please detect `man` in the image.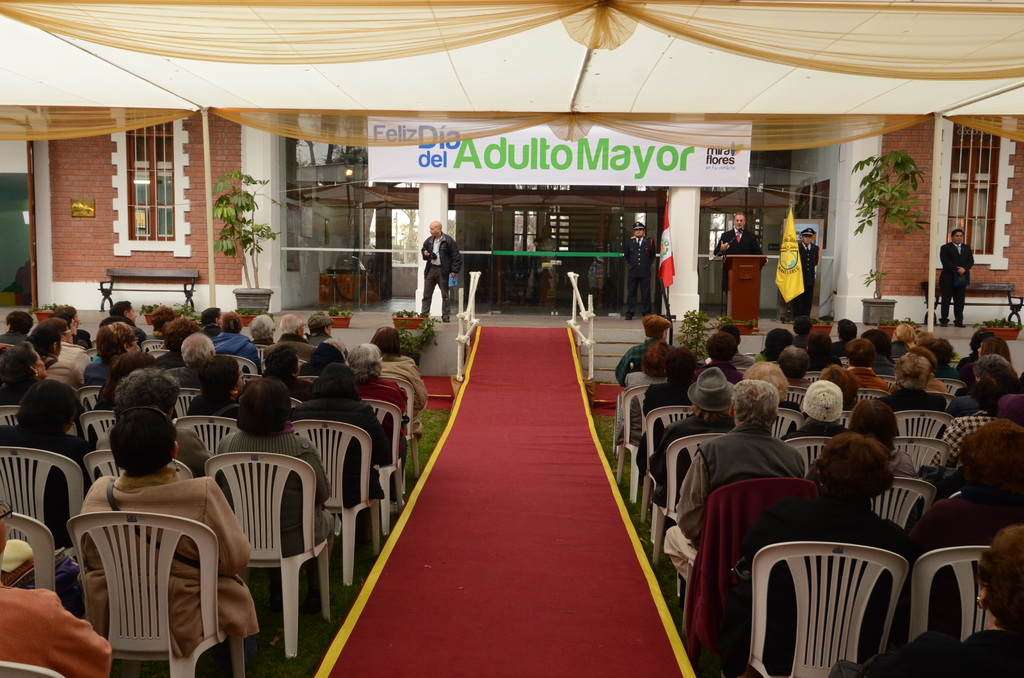
BBox(712, 328, 756, 367).
